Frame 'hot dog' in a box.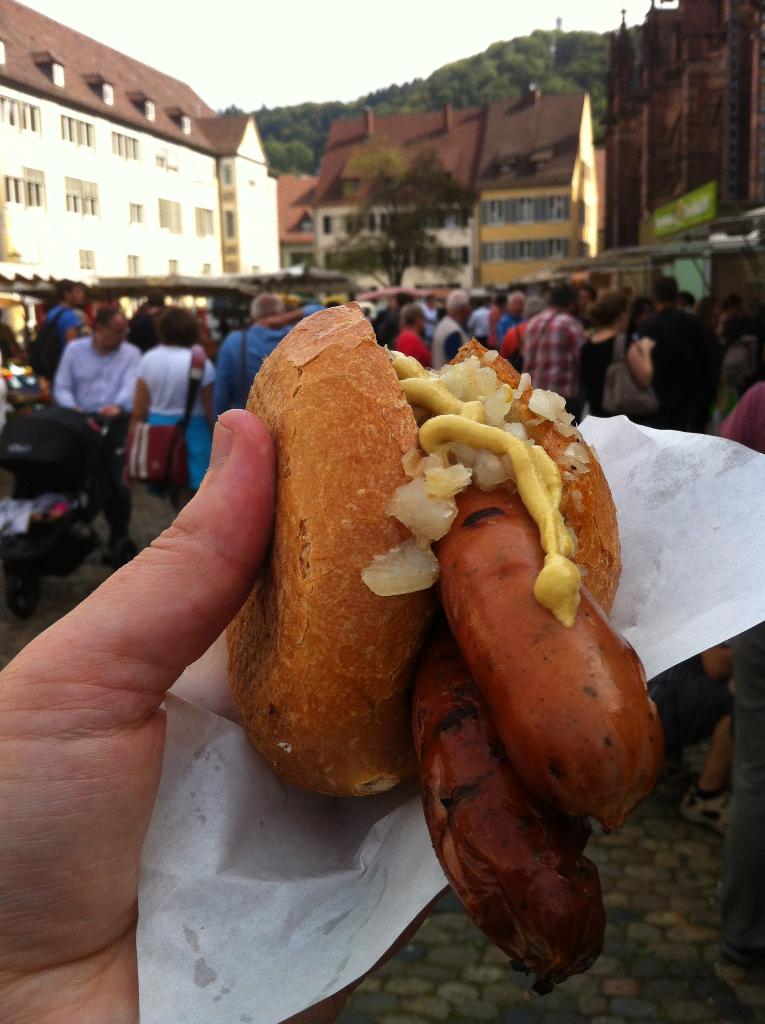
<bbox>229, 269, 653, 928</bbox>.
